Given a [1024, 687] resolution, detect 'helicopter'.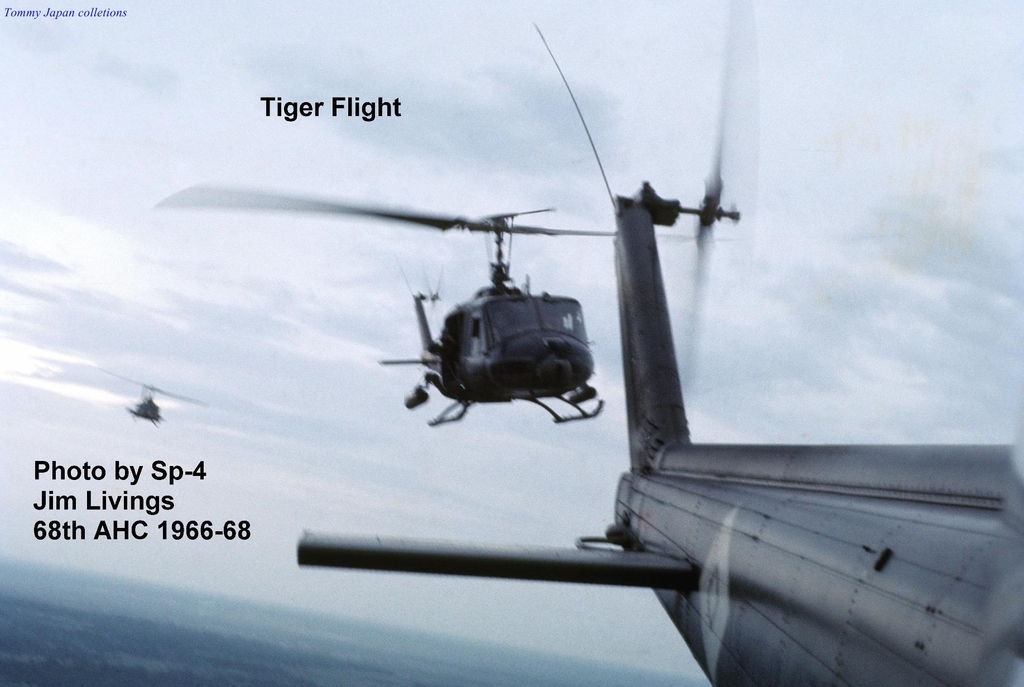
rect(129, 155, 694, 437).
